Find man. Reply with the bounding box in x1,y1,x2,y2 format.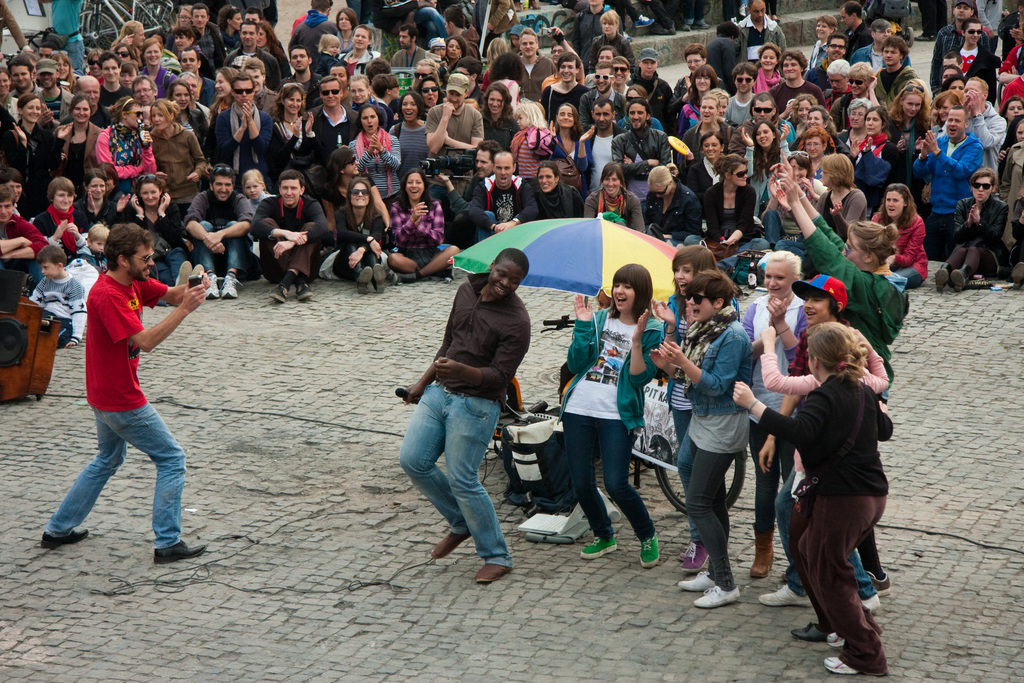
540,56,582,115.
